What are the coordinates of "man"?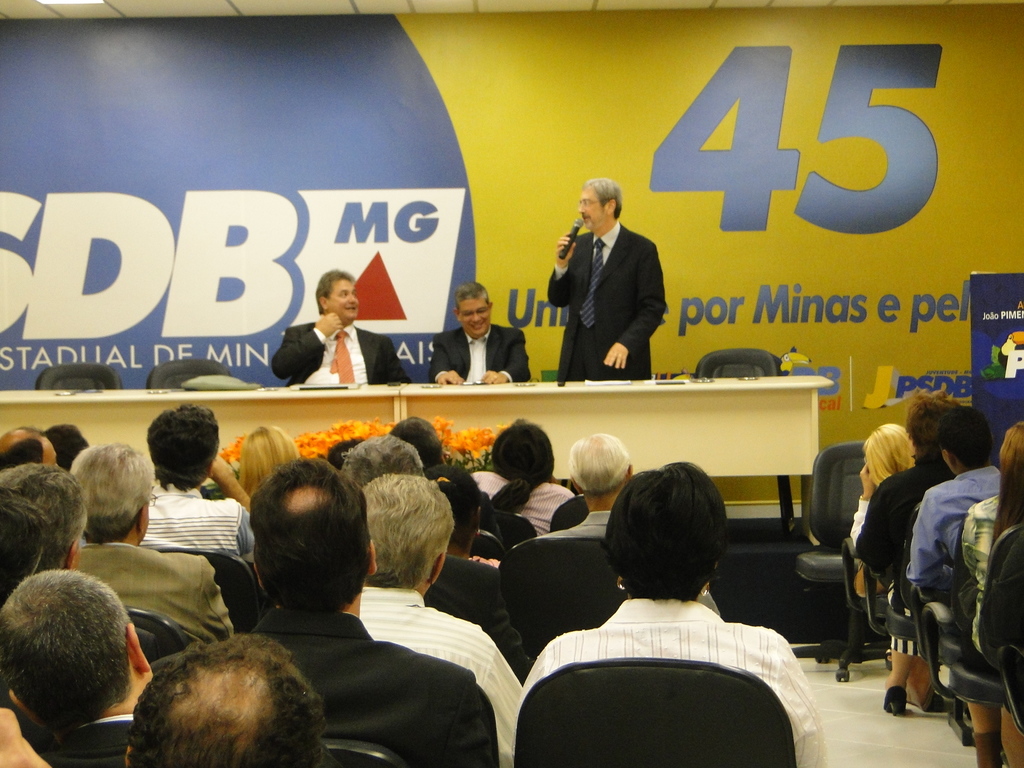
(left=337, top=434, right=543, bottom=668).
